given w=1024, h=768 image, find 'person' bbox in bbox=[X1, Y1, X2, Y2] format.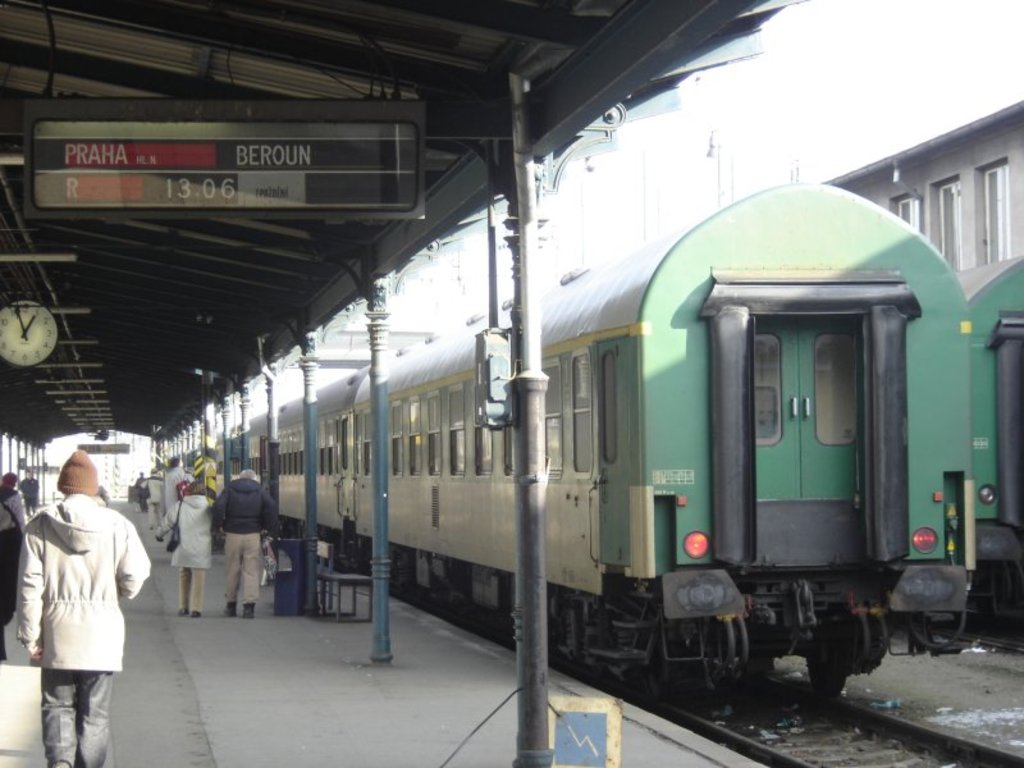
bbox=[27, 435, 136, 765].
